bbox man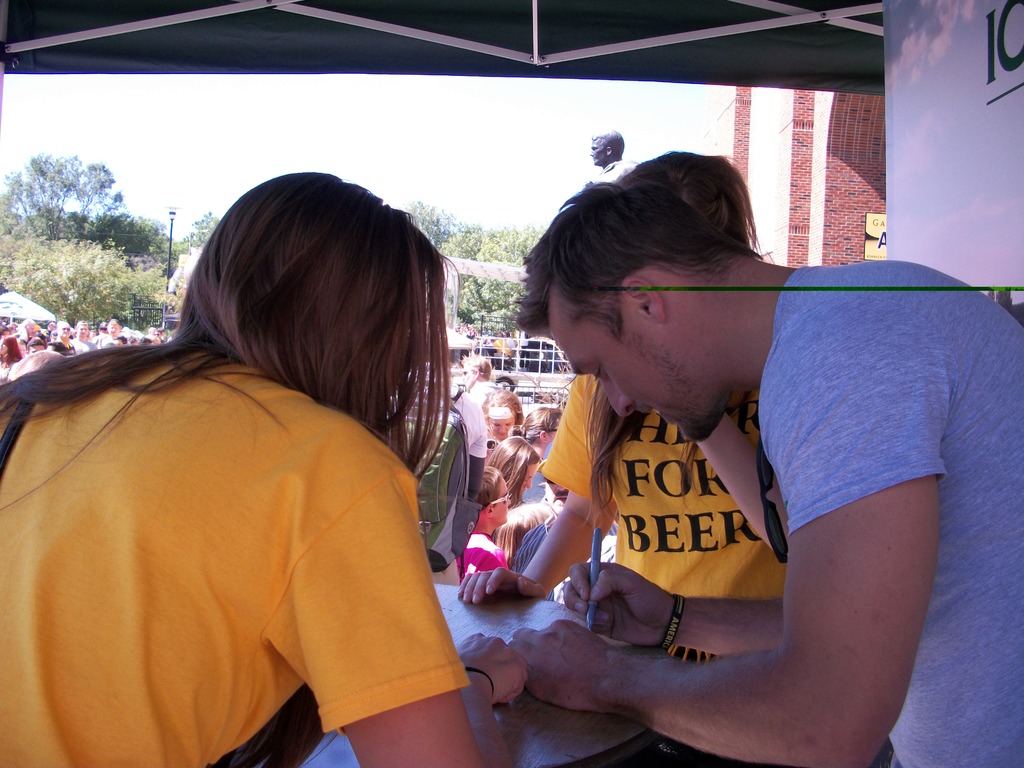
<bbox>449, 129, 1000, 741</bbox>
